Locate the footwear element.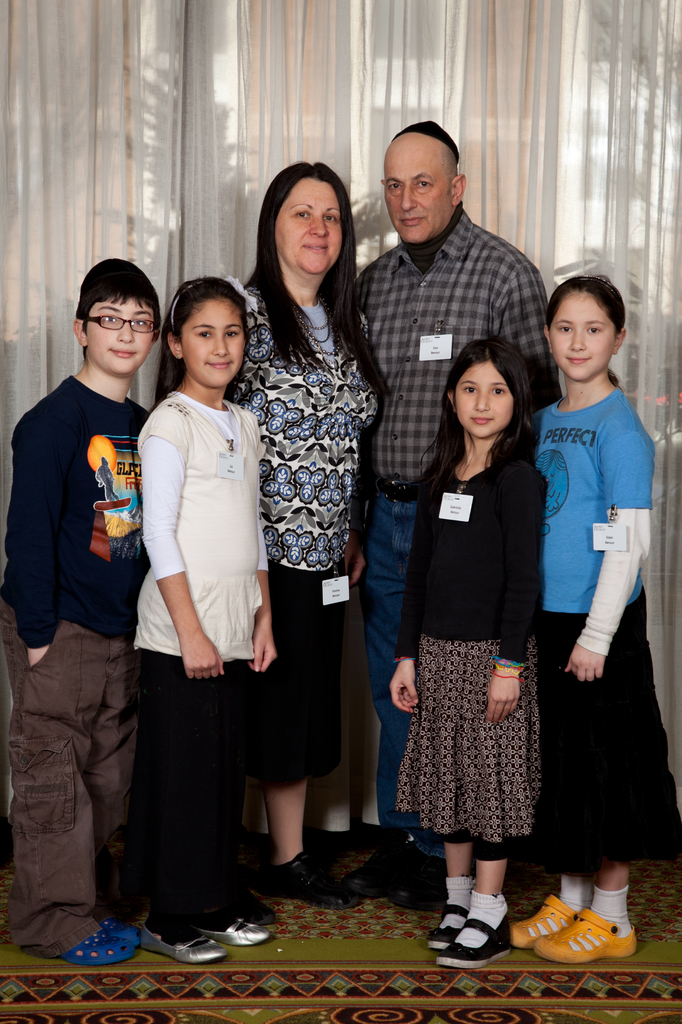
Element bbox: (x1=104, y1=913, x2=139, y2=944).
